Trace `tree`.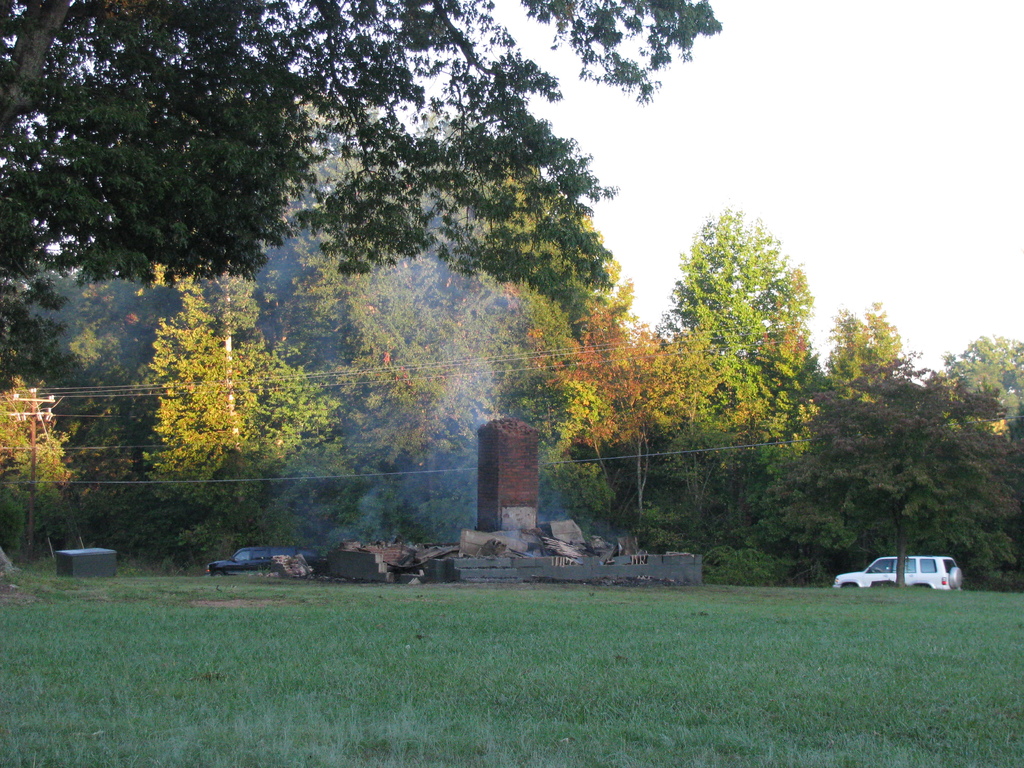
Traced to 803/398/1023/590.
